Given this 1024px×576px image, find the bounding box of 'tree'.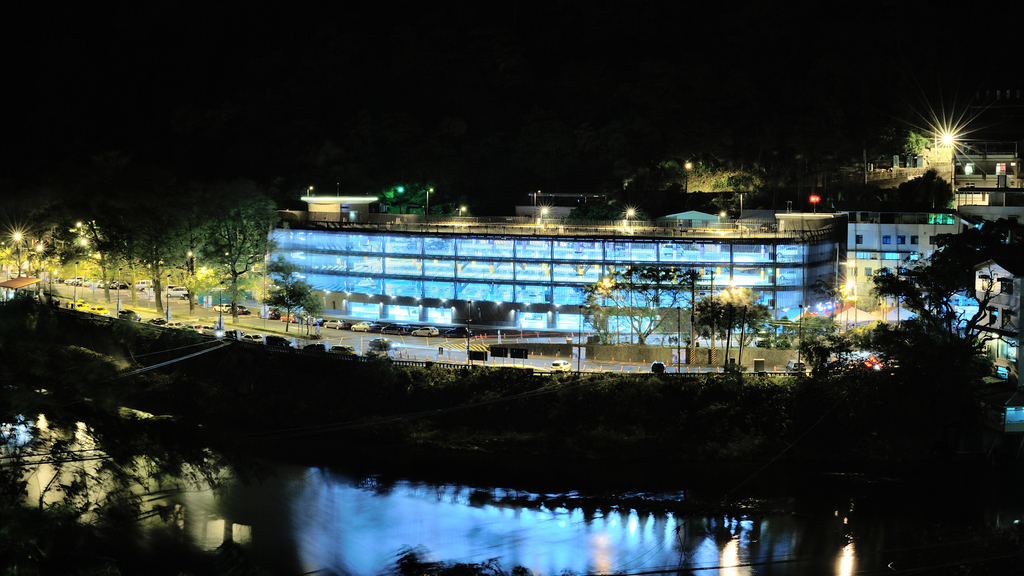
crop(895, 131, 925, 159).
